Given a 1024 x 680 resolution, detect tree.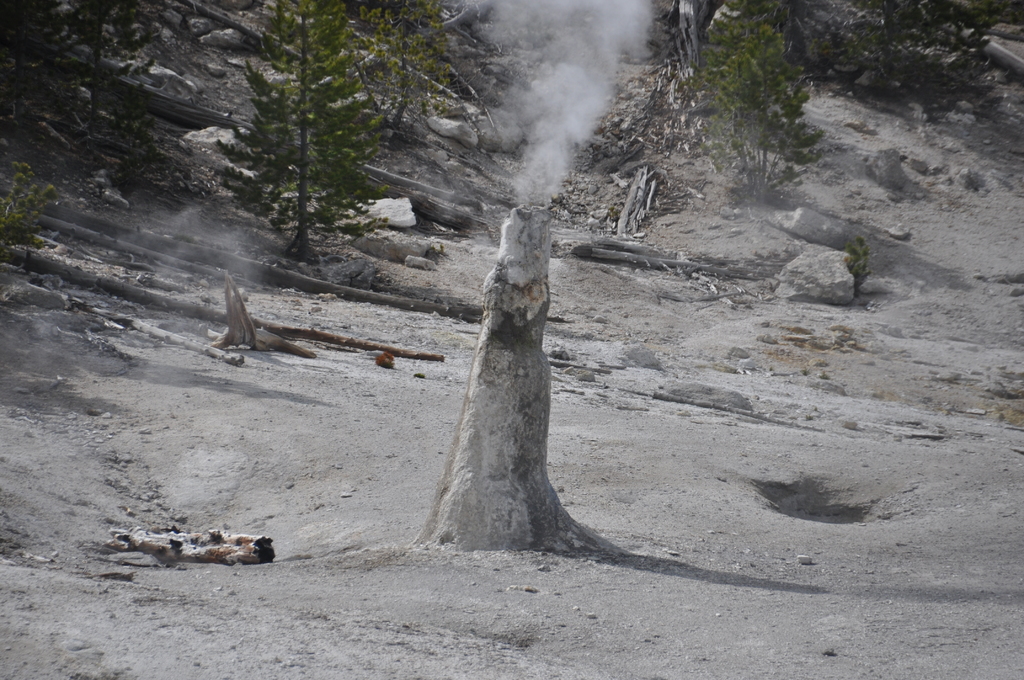
x1=0 y1=0 x2=152 y2=161.
